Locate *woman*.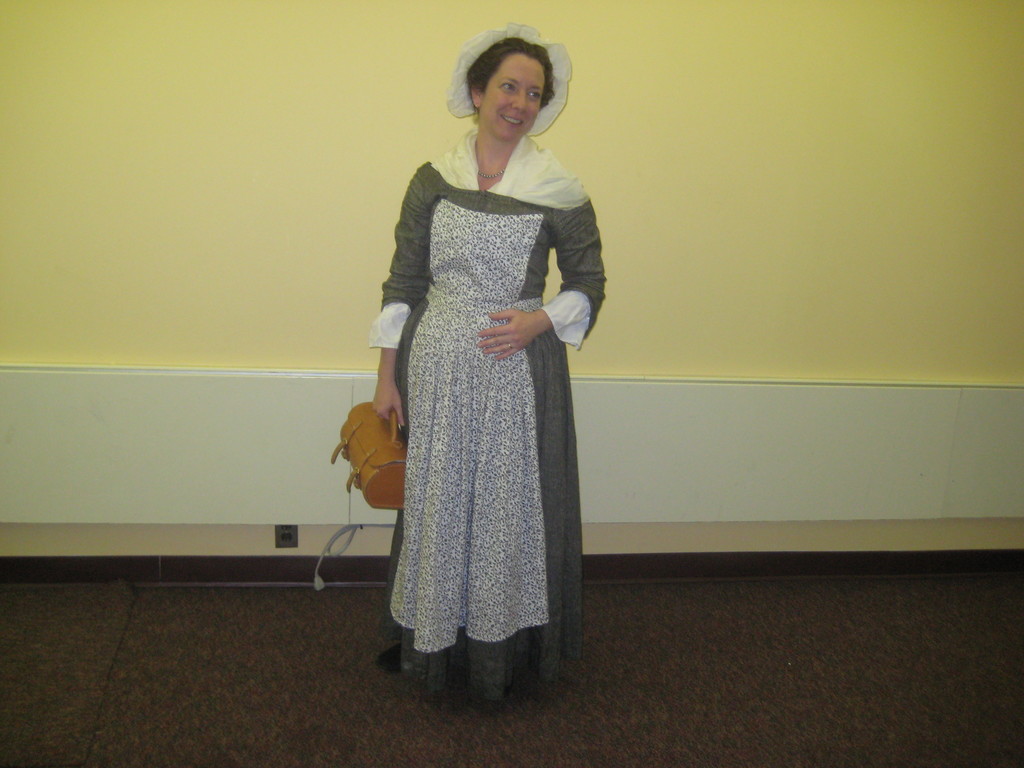
Bounding box: bbox(344, 51, 609, 693).
